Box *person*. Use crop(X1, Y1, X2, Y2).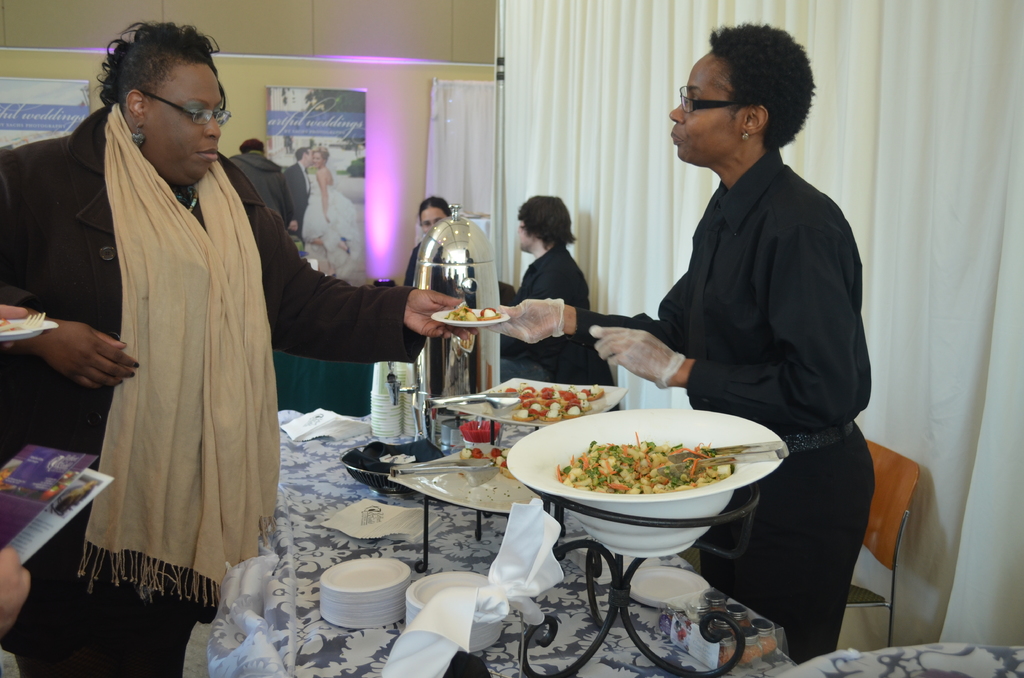
crop(300, 149, 365, 277).
